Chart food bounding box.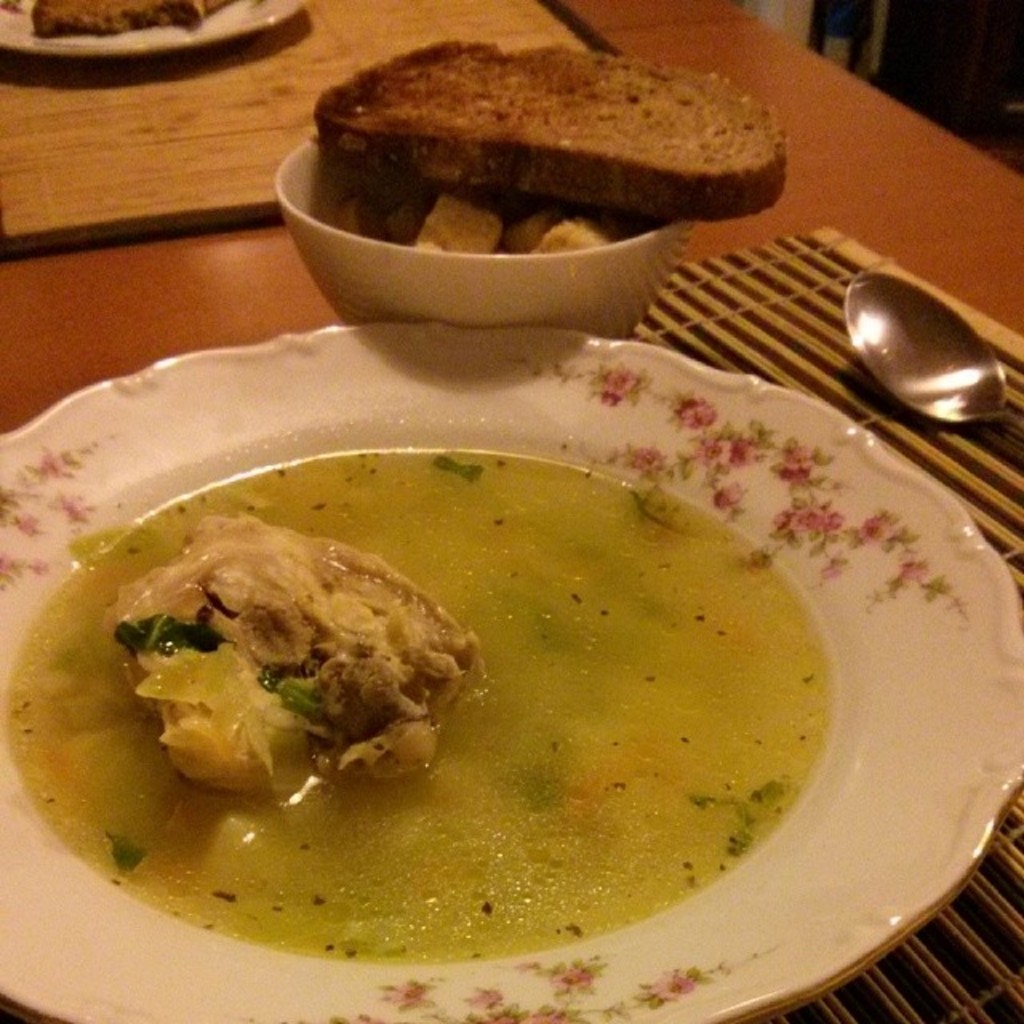
Charted: 309:38:792:253.
